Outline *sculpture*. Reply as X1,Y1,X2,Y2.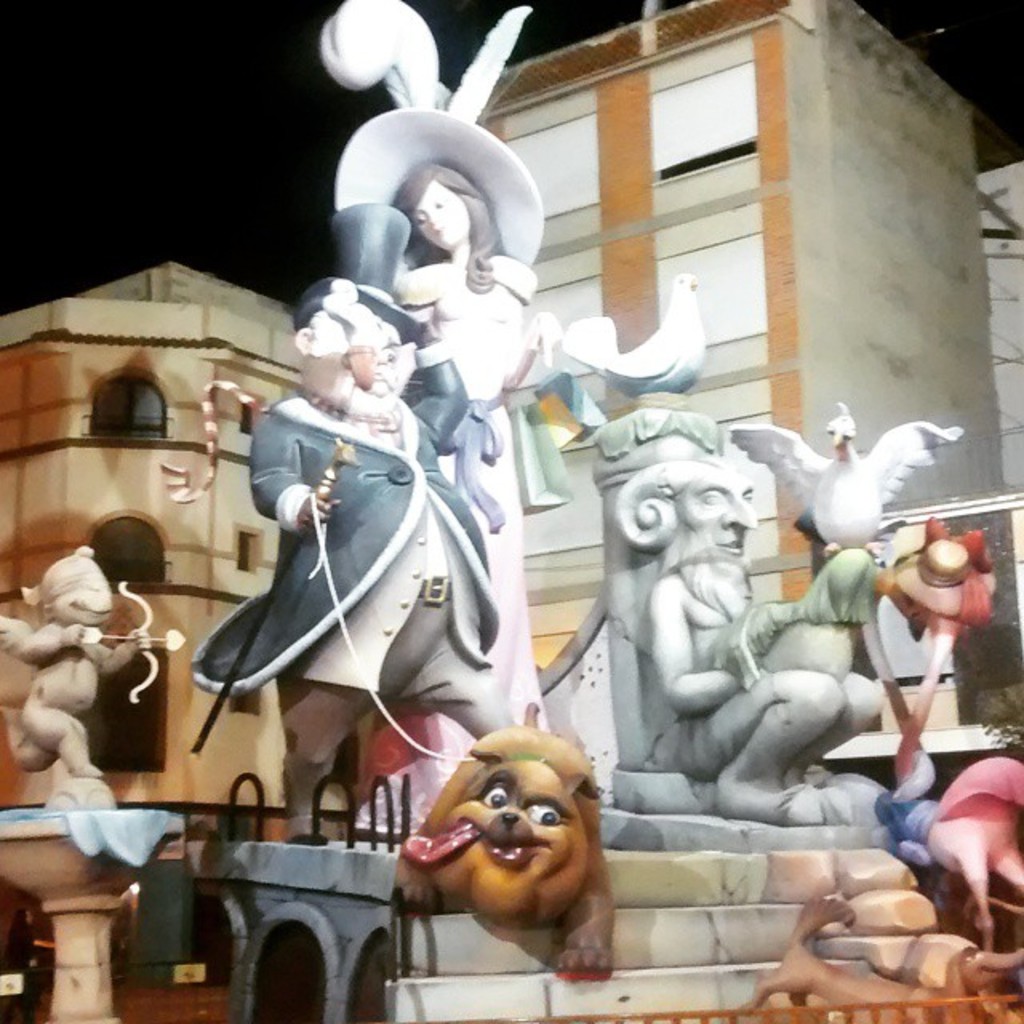
333,0,552,853.
